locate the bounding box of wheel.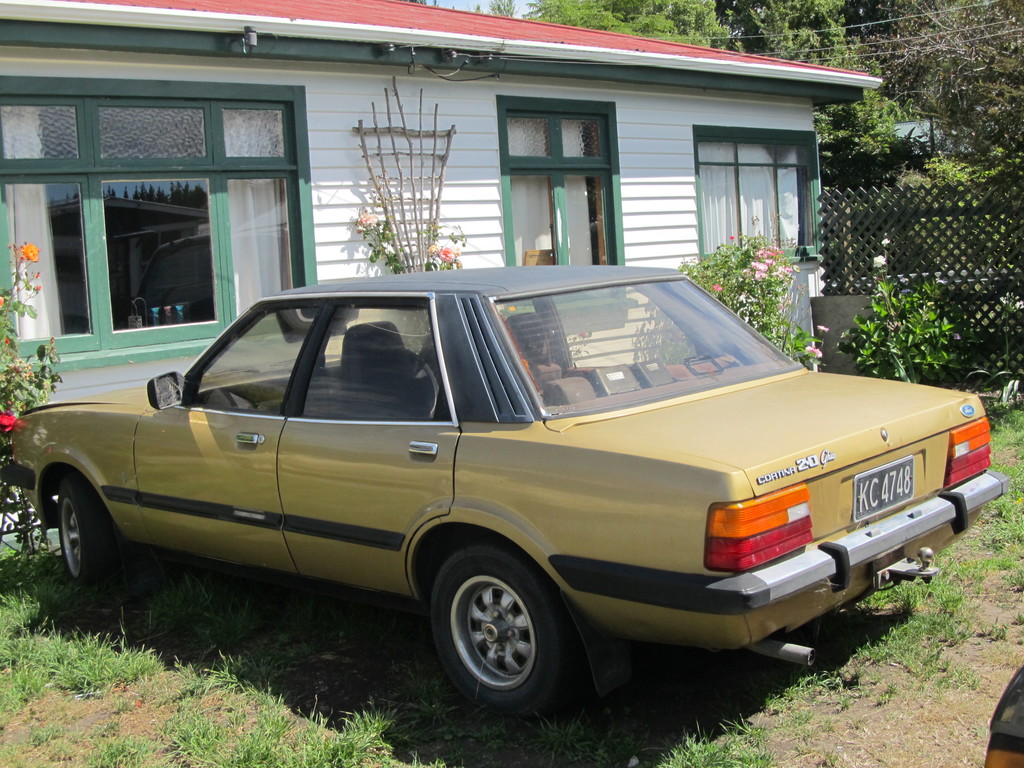
Bounding box: (left=419, top=561, right=576, bottom=710).
